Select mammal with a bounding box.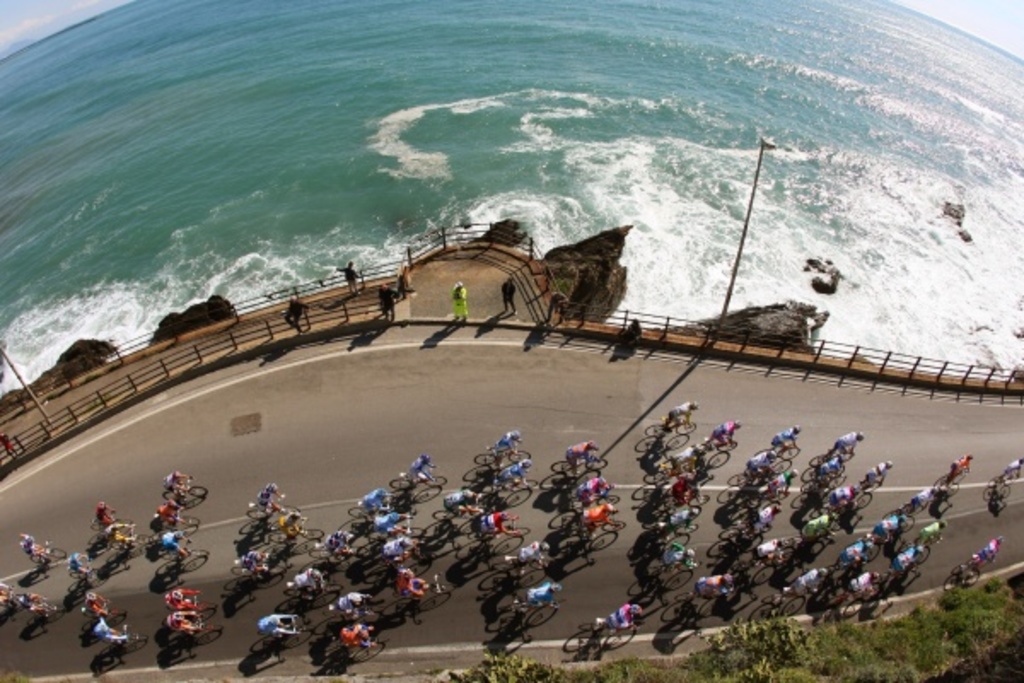
<bbox>391, 569, 427, 598</bbox>.
